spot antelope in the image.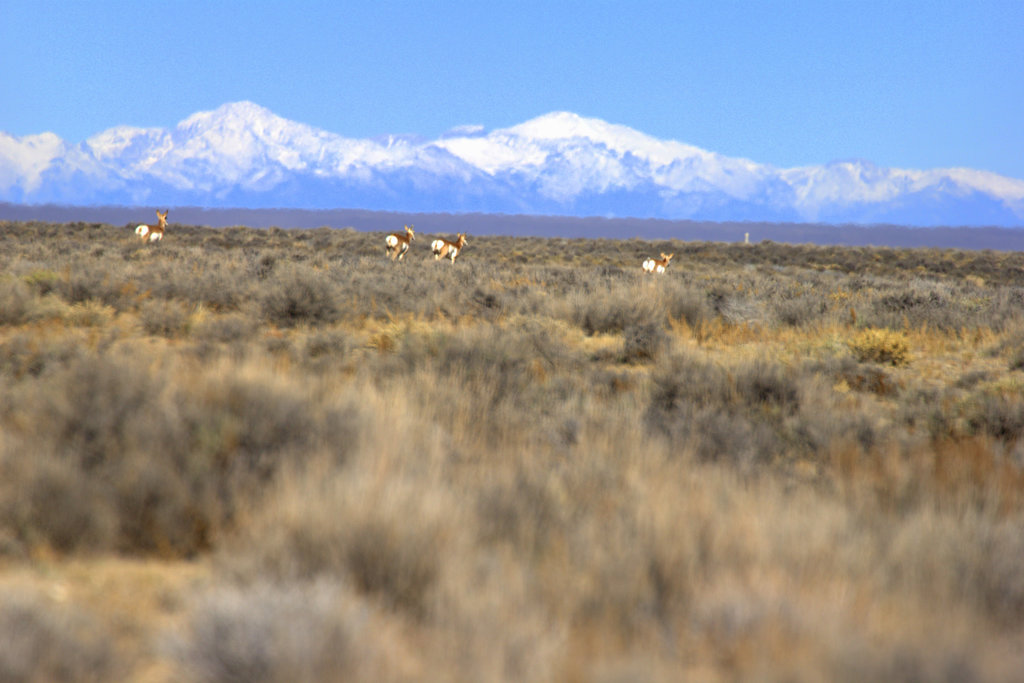
antelope found at 133/208/167/245.
